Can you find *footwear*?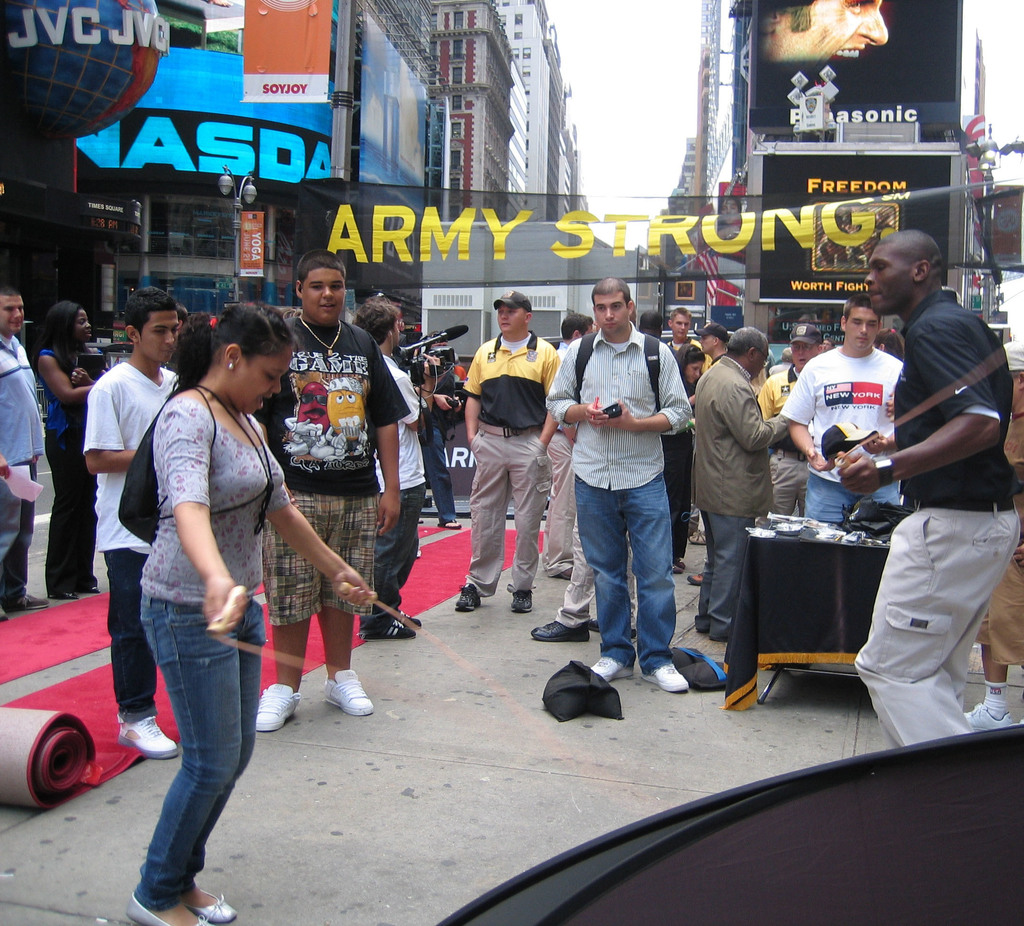
Yes, bounding box: detection(686, 572, 708, 586).
